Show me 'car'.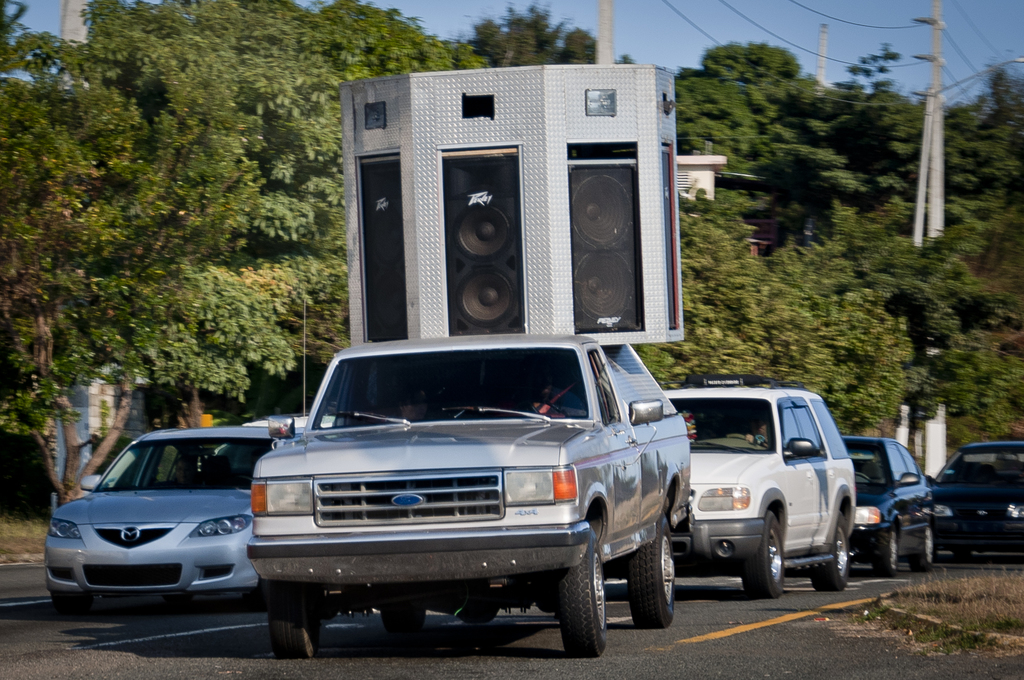
'car' is here: left=927, top=440, right=1023, bottom=558.
